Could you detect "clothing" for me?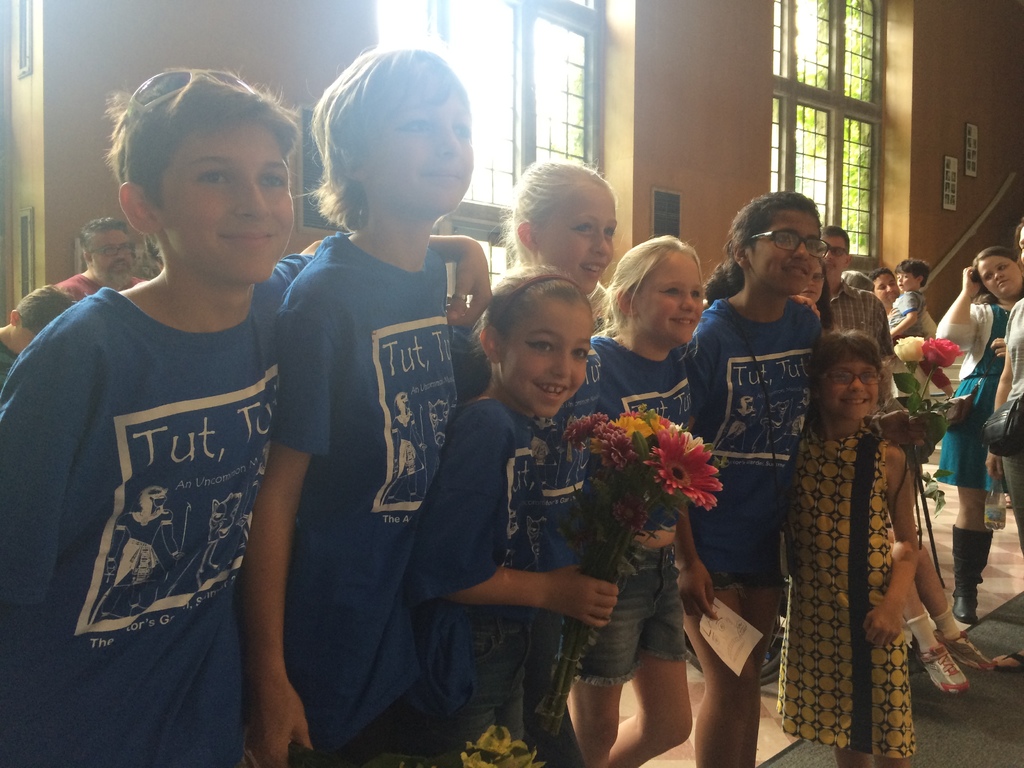
Detection result: select_region(926, 294, 1010, 495).
